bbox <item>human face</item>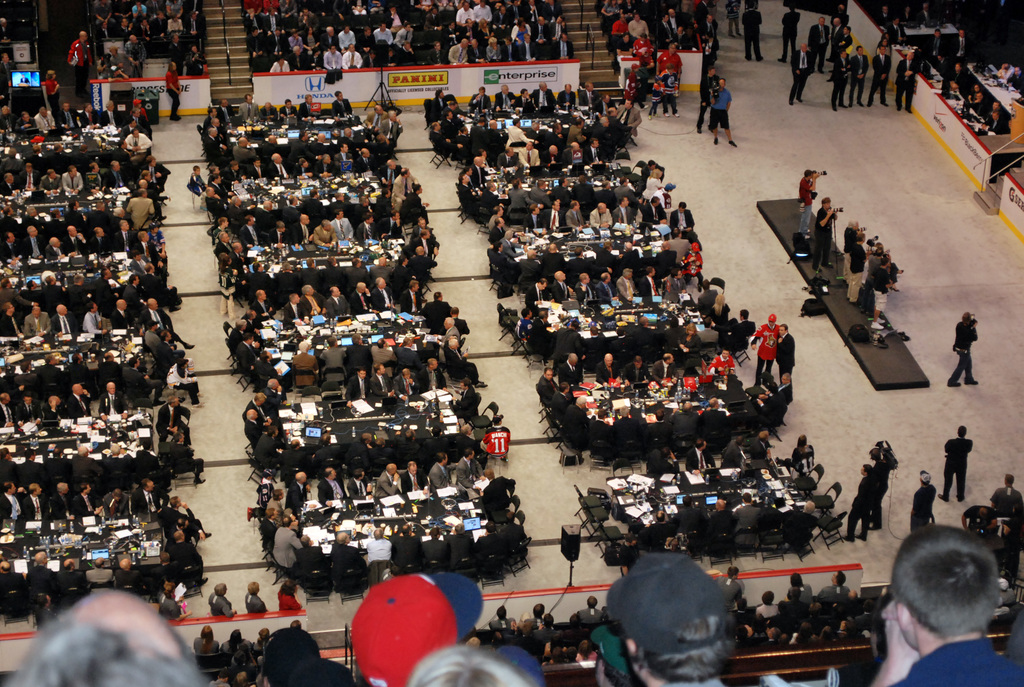
select_region(481, 2, 483, 9)
